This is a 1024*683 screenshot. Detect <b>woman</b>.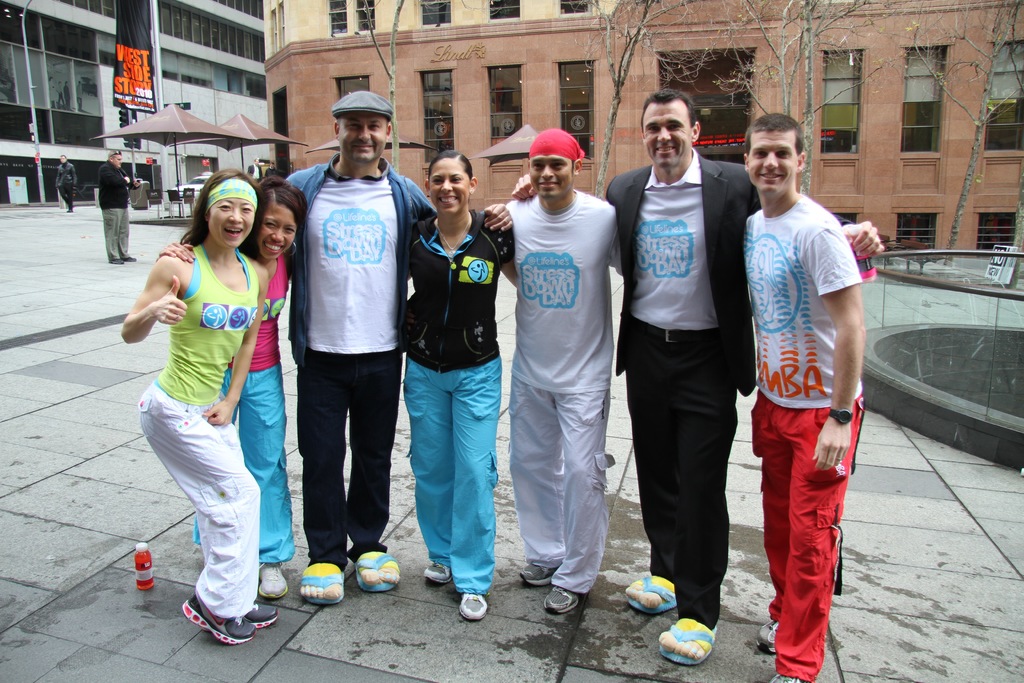
x1=121, y1=169, x2=277, y2=644.
